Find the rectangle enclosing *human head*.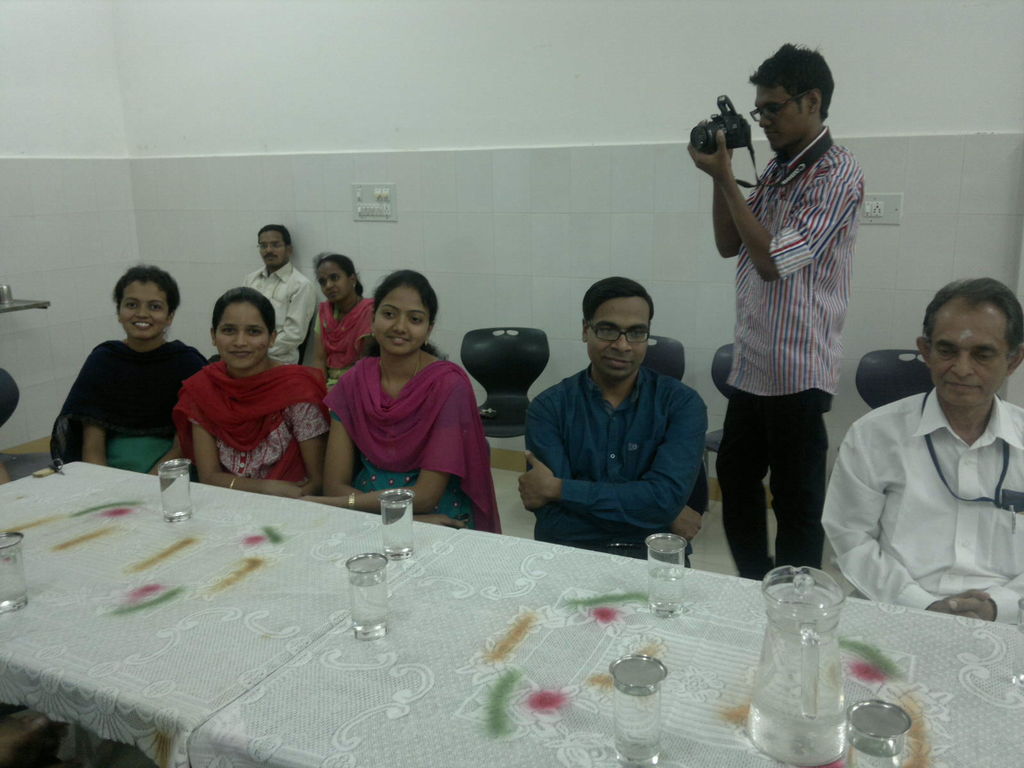
bbox=(751, 46, 835, 155).
